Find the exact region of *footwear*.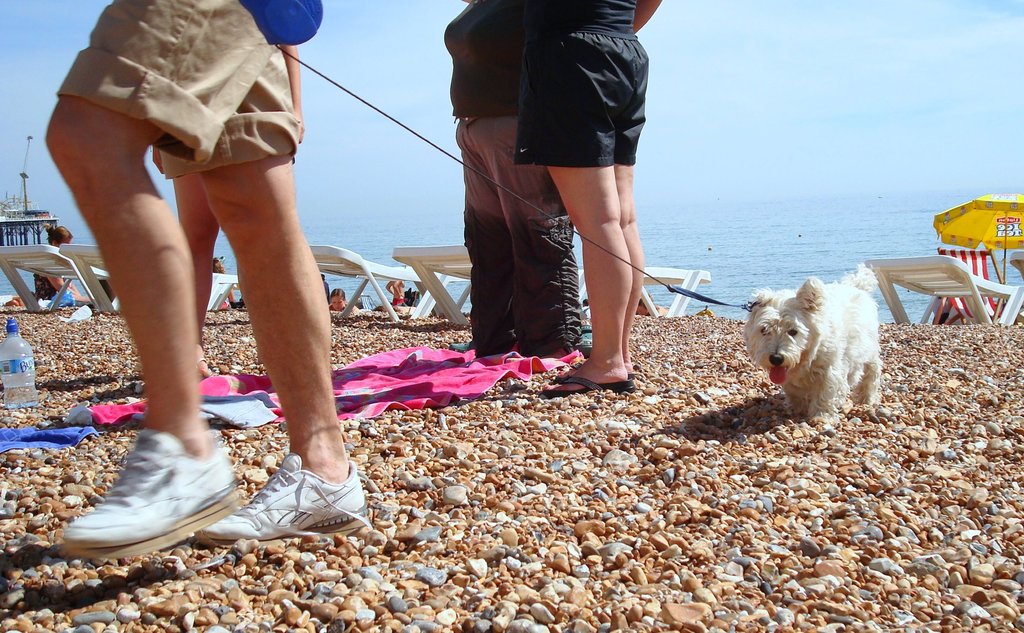
Exact region: crop(541, 374, 620, 395).
